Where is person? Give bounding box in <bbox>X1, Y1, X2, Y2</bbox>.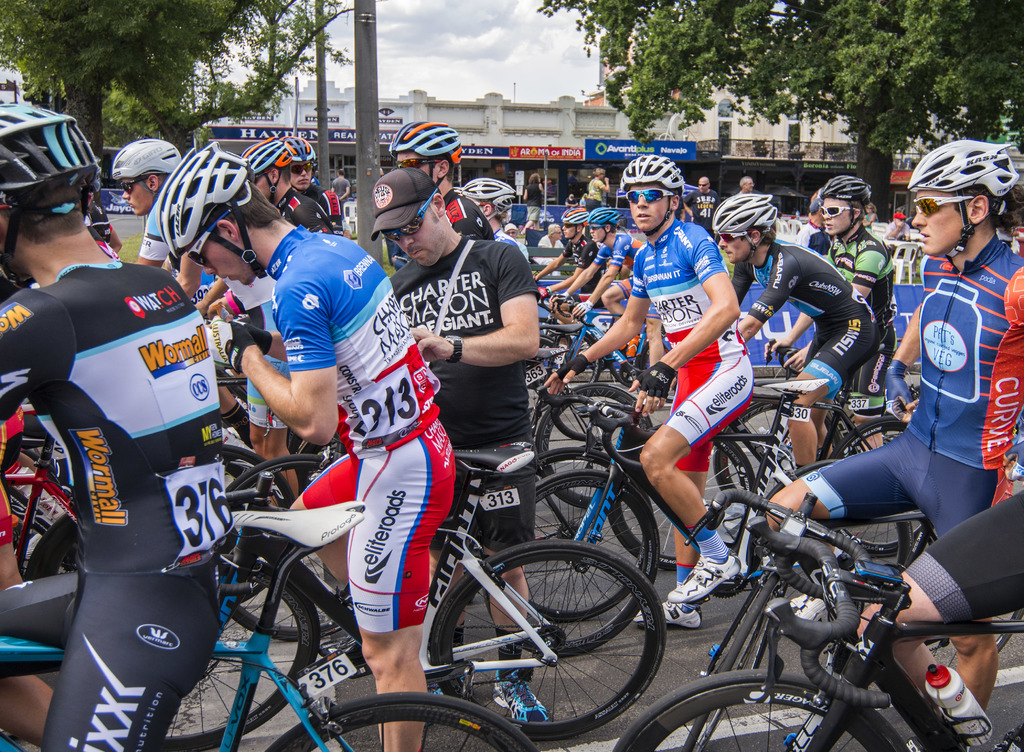
<bbox>283, 138, 340, 215</bbox>.
